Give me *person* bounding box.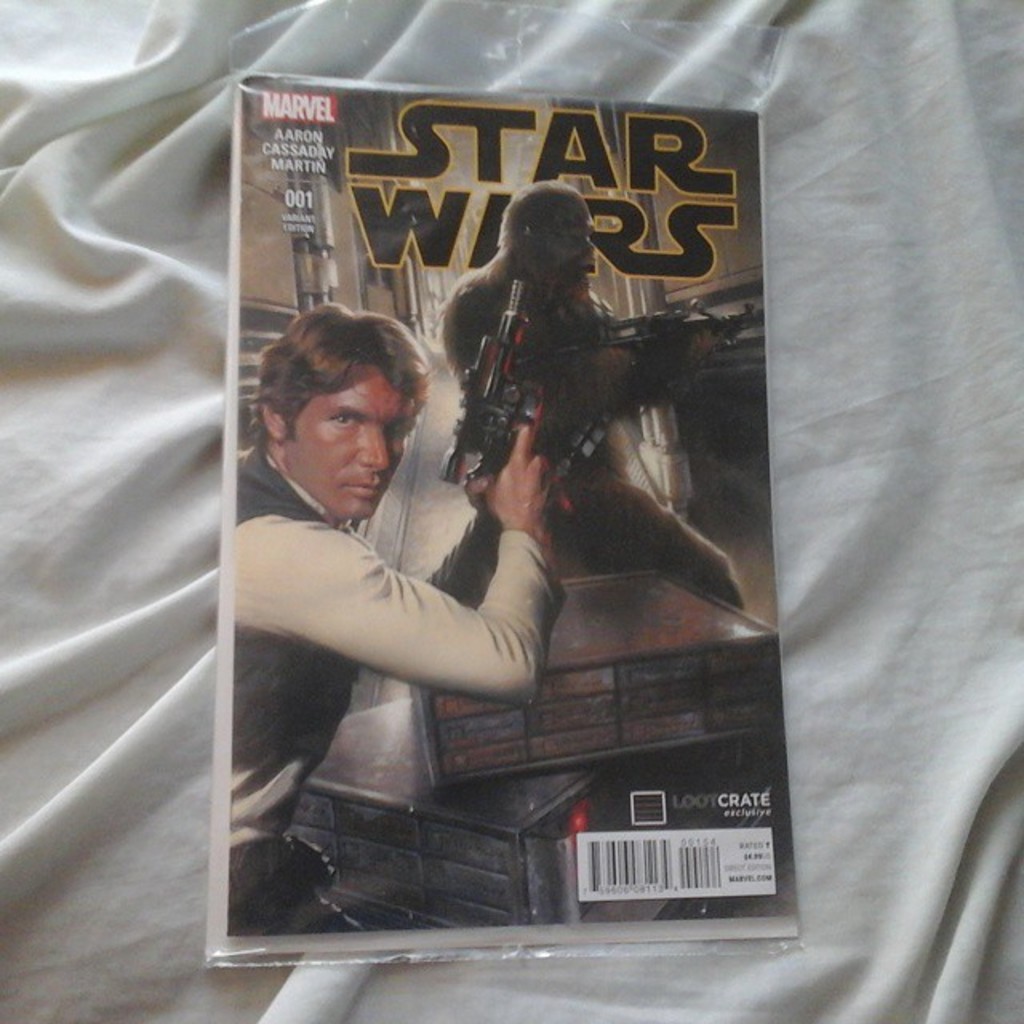
{"x1": 426, "y1": 186, "x2": 742, "y2": 613}.
